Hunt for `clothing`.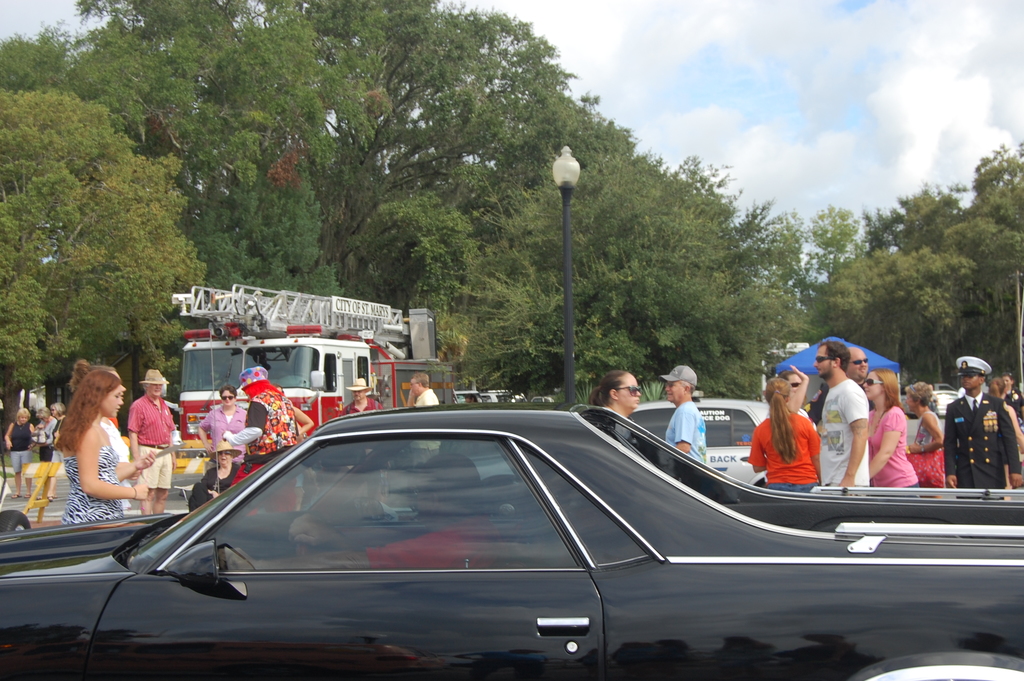
Hunted down at <box>411,375,445,411</box>.
